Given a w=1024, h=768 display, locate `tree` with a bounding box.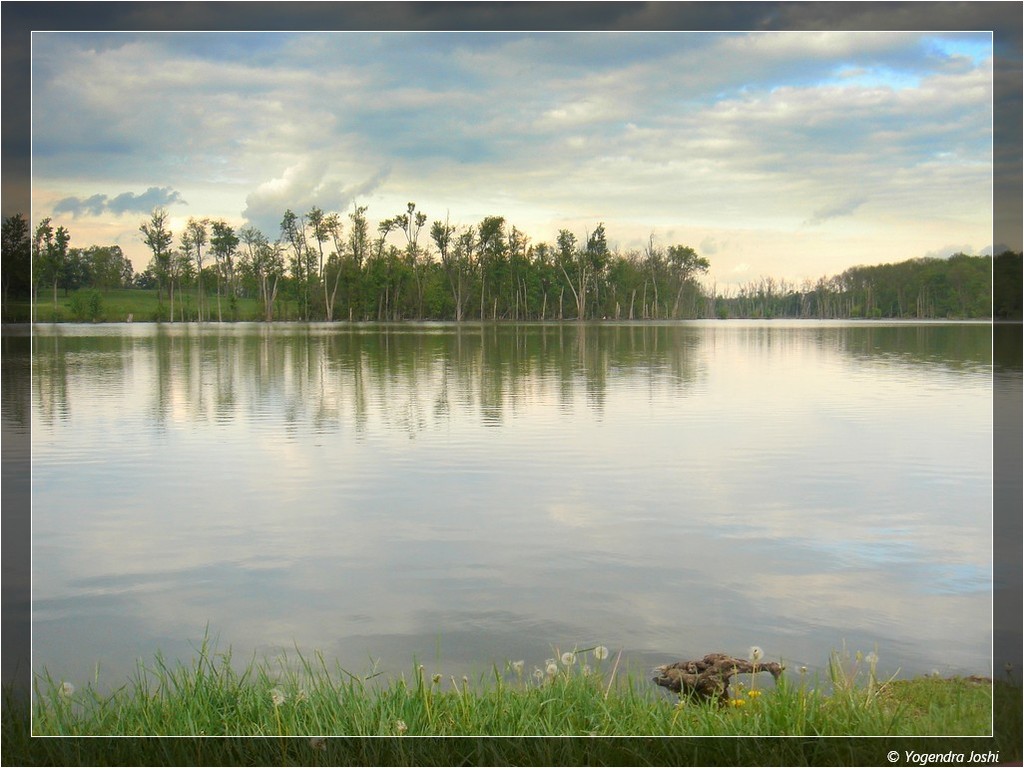
Located: [486,229,527,320].
